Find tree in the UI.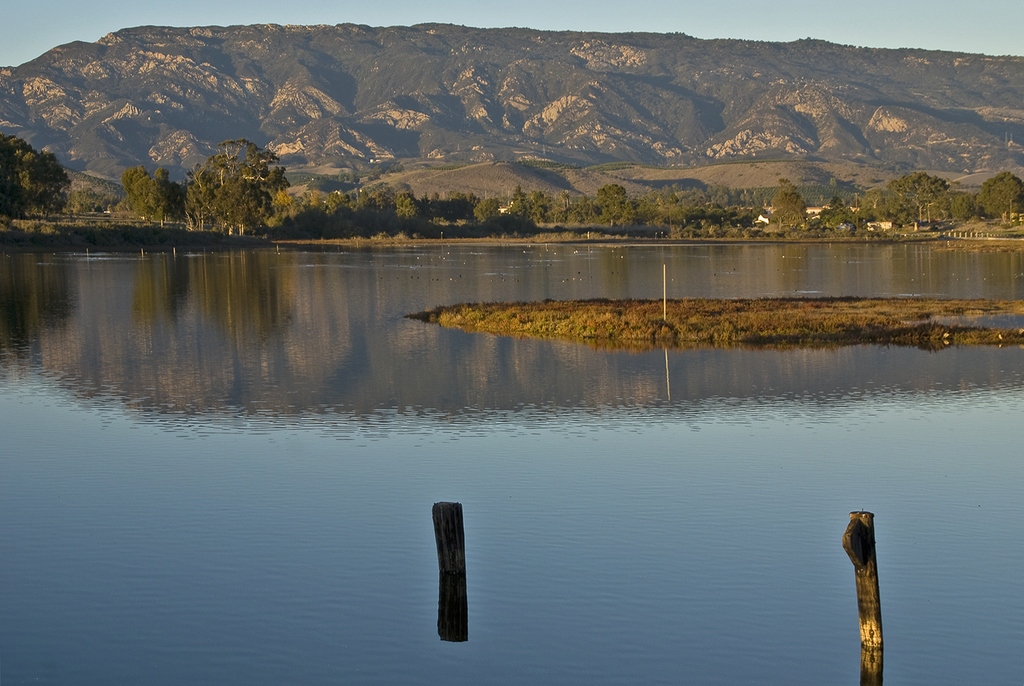
UI element at rect(508, 186, 532, 219).
